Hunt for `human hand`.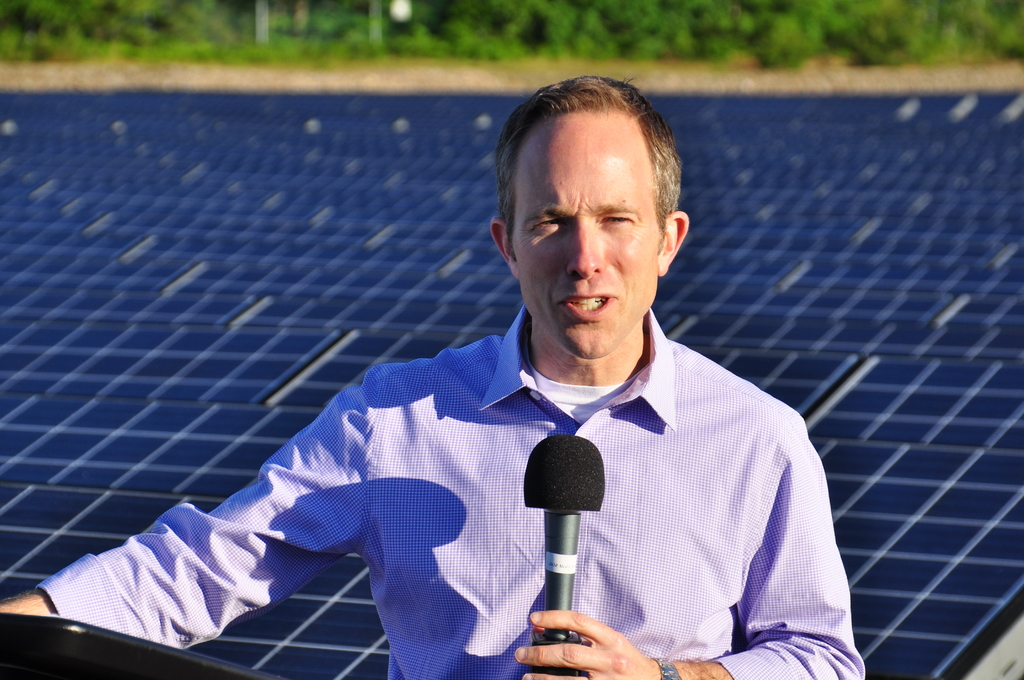
Hunted down at [508, 603, 662, 679].
